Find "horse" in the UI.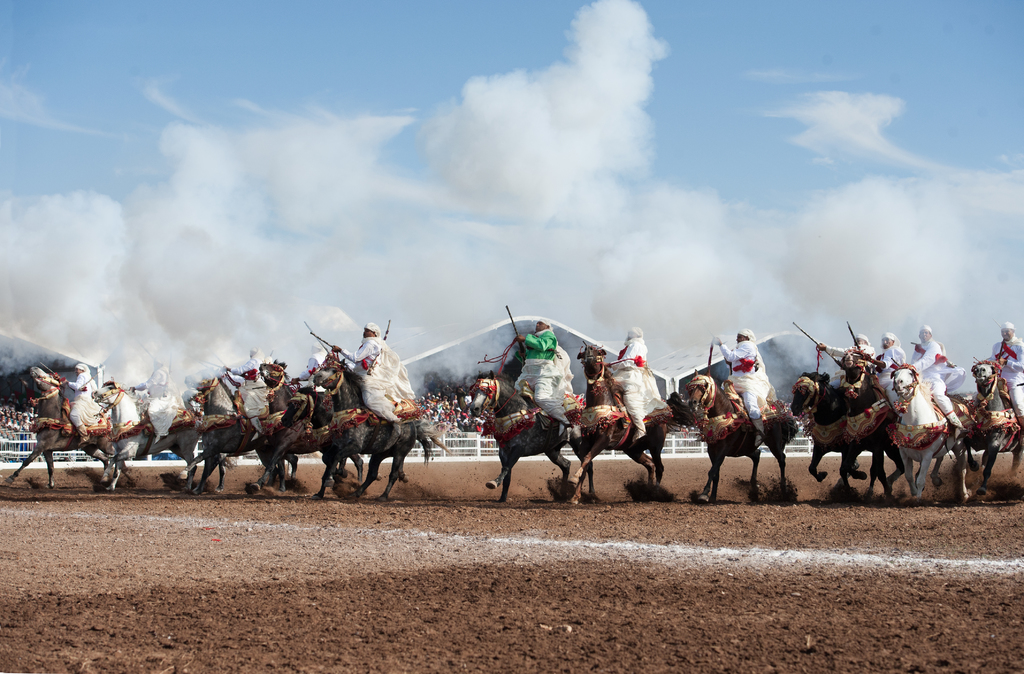
UI element at locate(890, 363, 973, 501).
